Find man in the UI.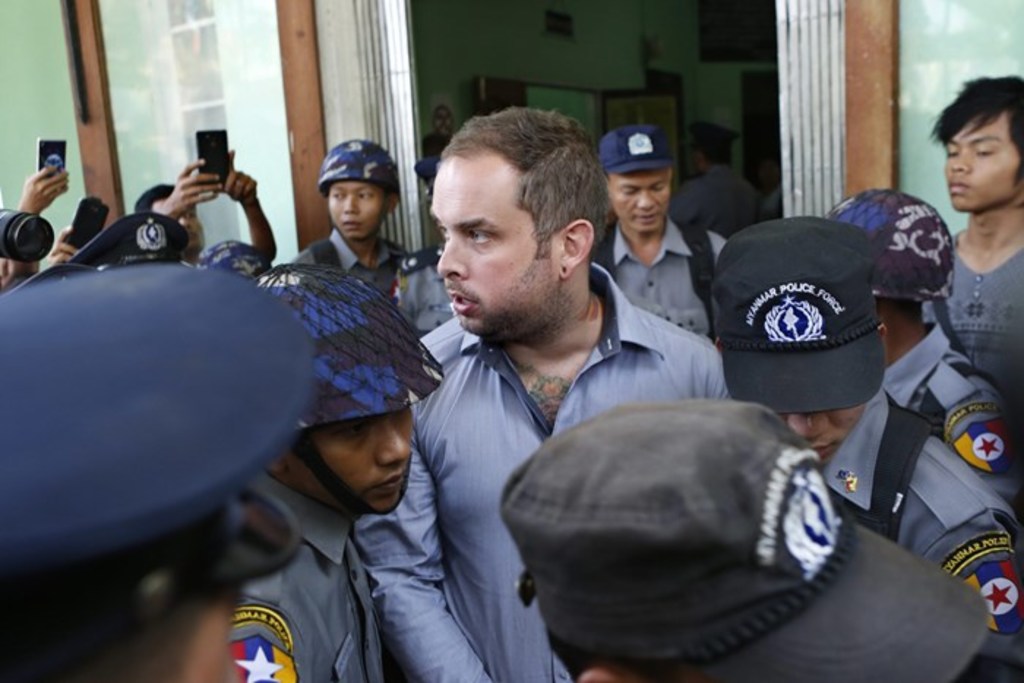
UI element at box(342, 102, 736, 682).
